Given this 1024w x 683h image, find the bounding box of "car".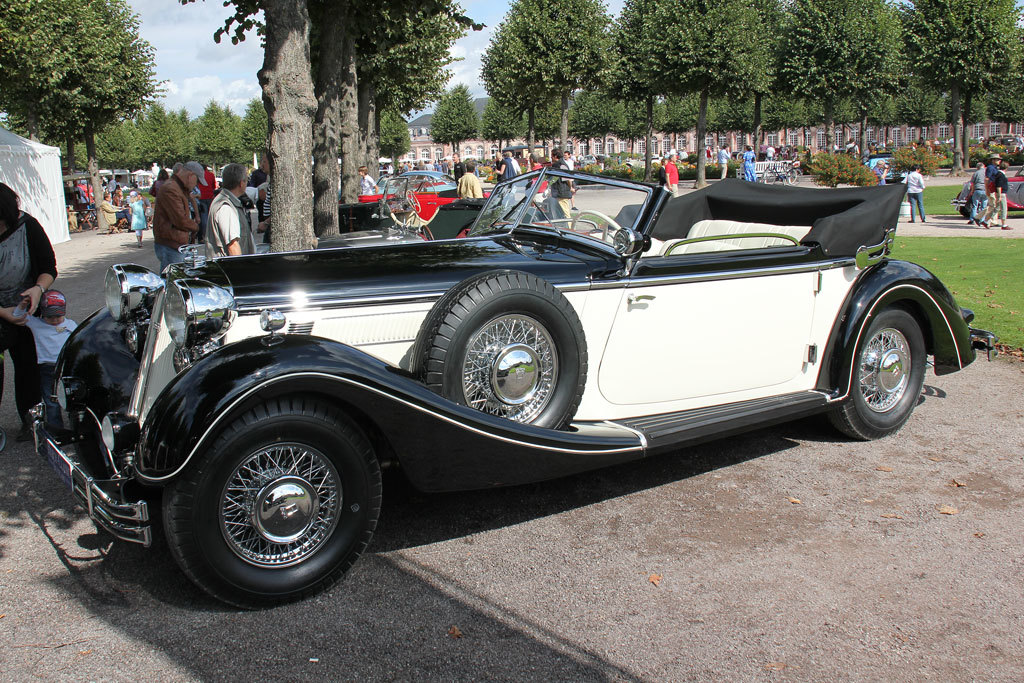
60 162 957 574.
